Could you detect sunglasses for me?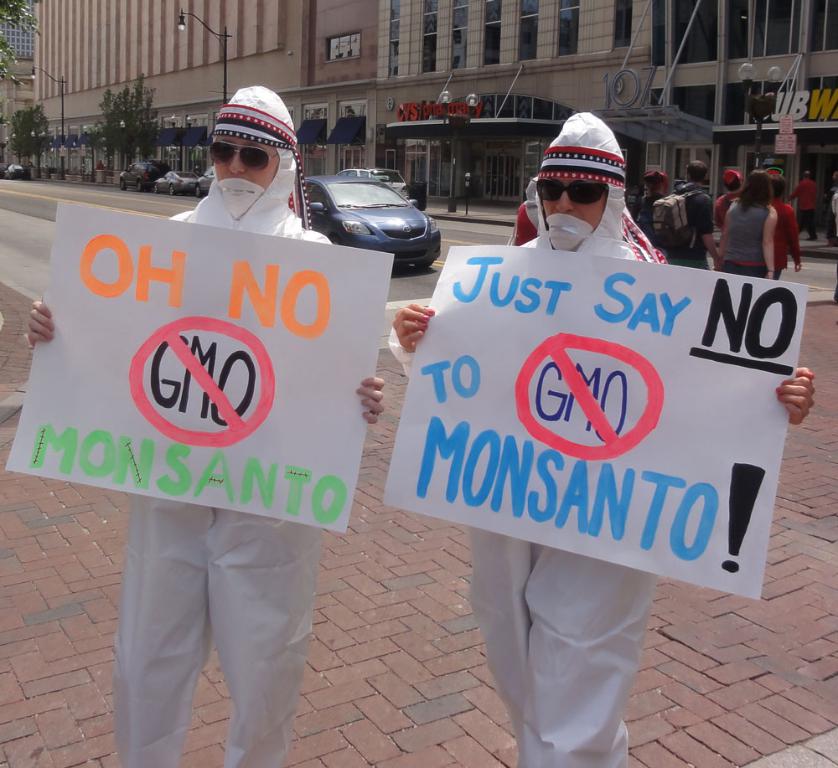
Detection result: x1=209, y1=143, x2=278, y2=170.
